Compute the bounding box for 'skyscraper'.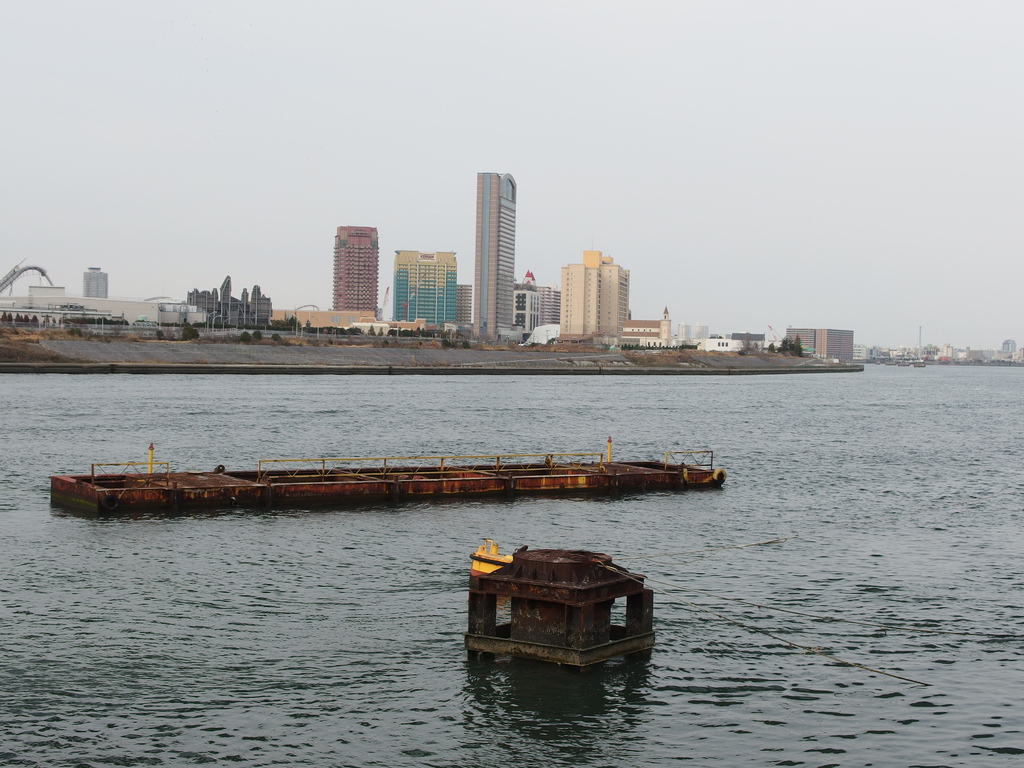
detection(337, 218, 381, 312).
